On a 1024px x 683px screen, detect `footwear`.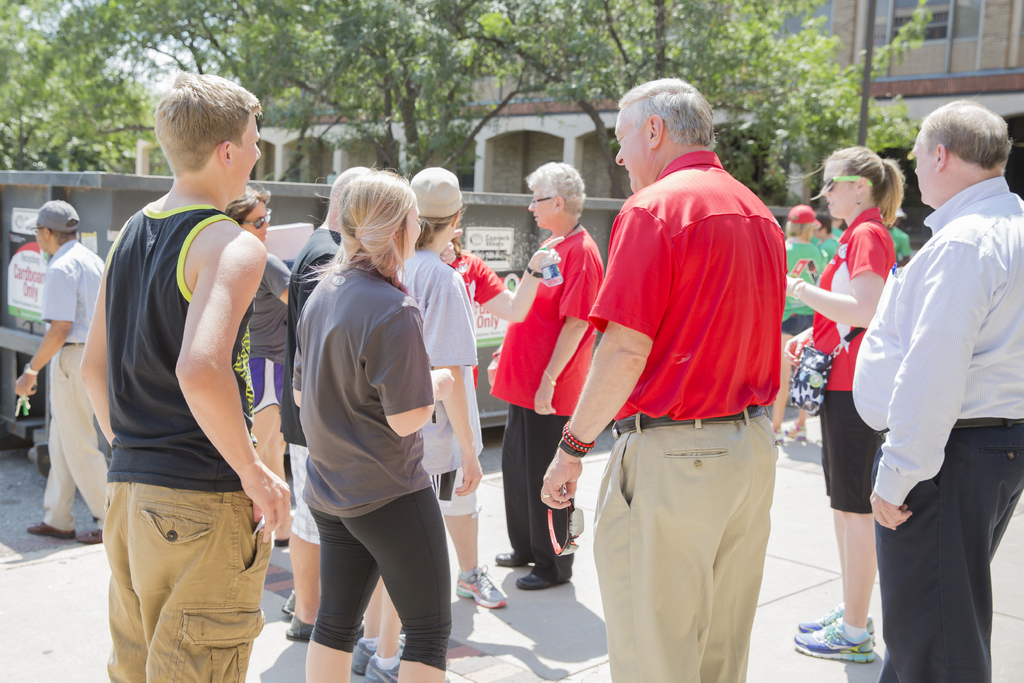
785, 423, 806, 441.
